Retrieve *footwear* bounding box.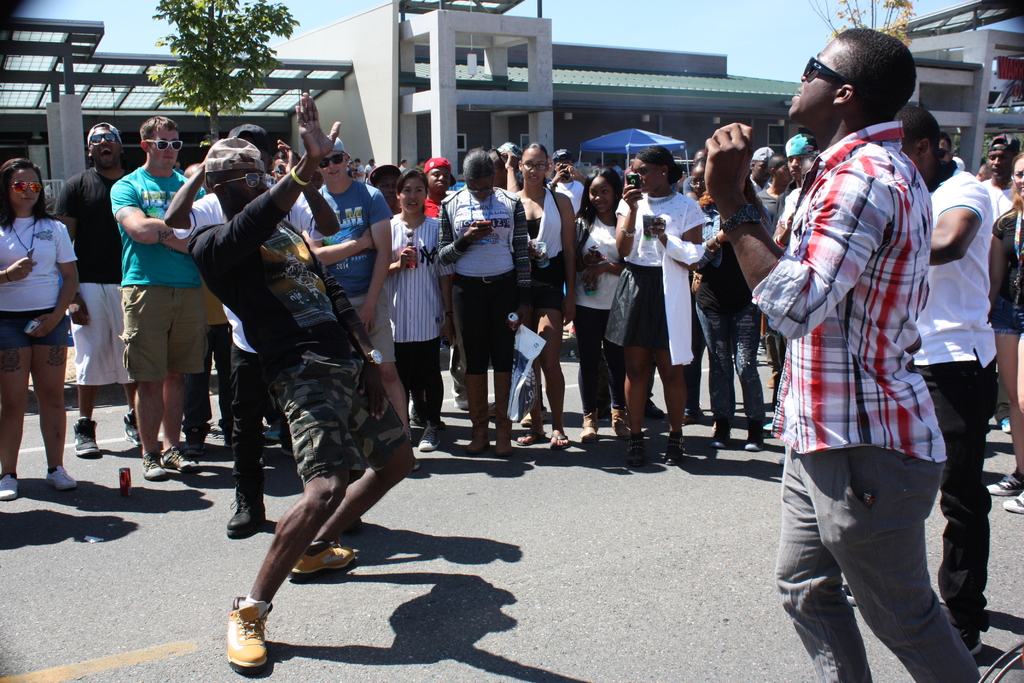
Bounding box: (left=571, top=410, right=600, bottom=443).
